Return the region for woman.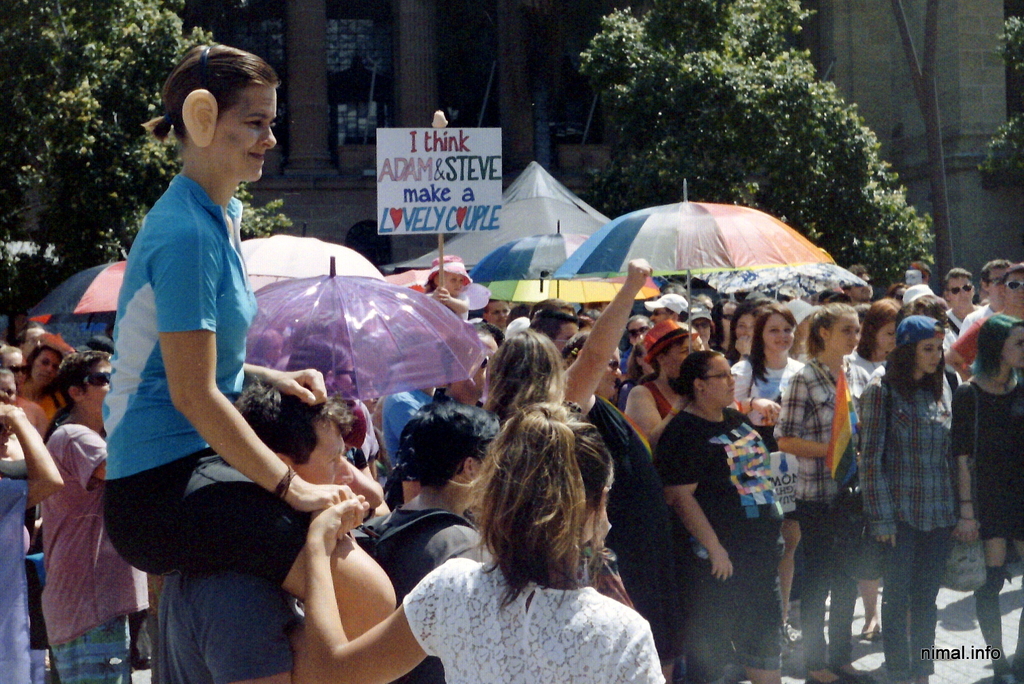
bbox=[616, 319, 740, 448].
